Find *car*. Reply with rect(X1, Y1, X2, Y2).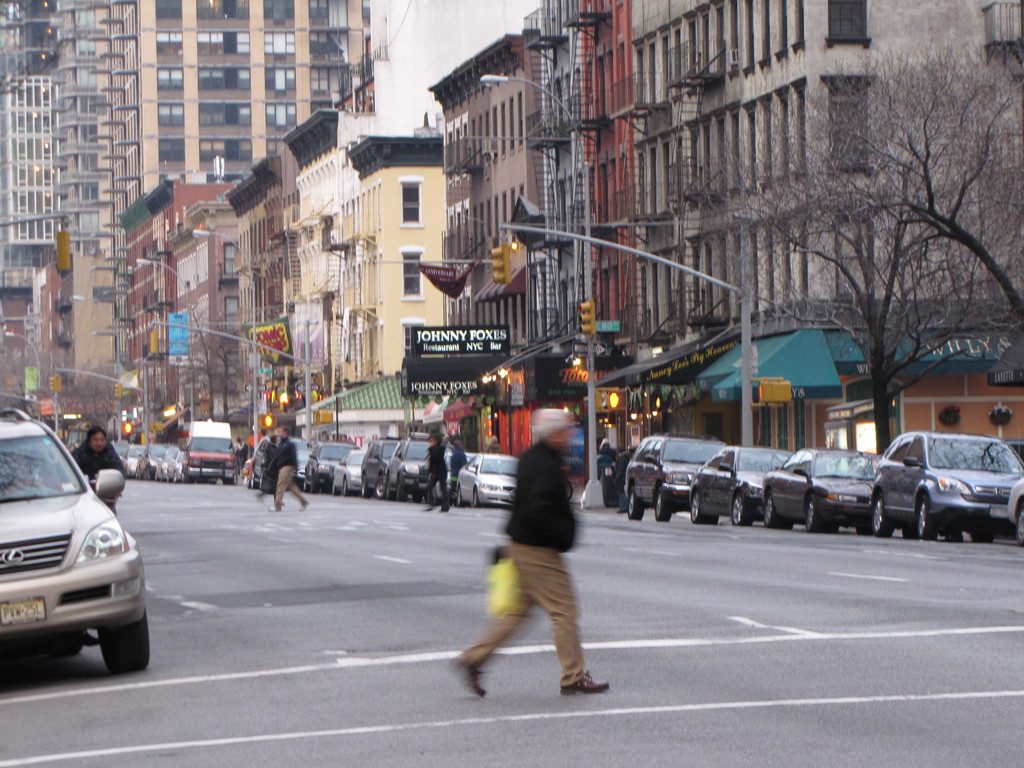
rect(297, 444, 346, 494).
